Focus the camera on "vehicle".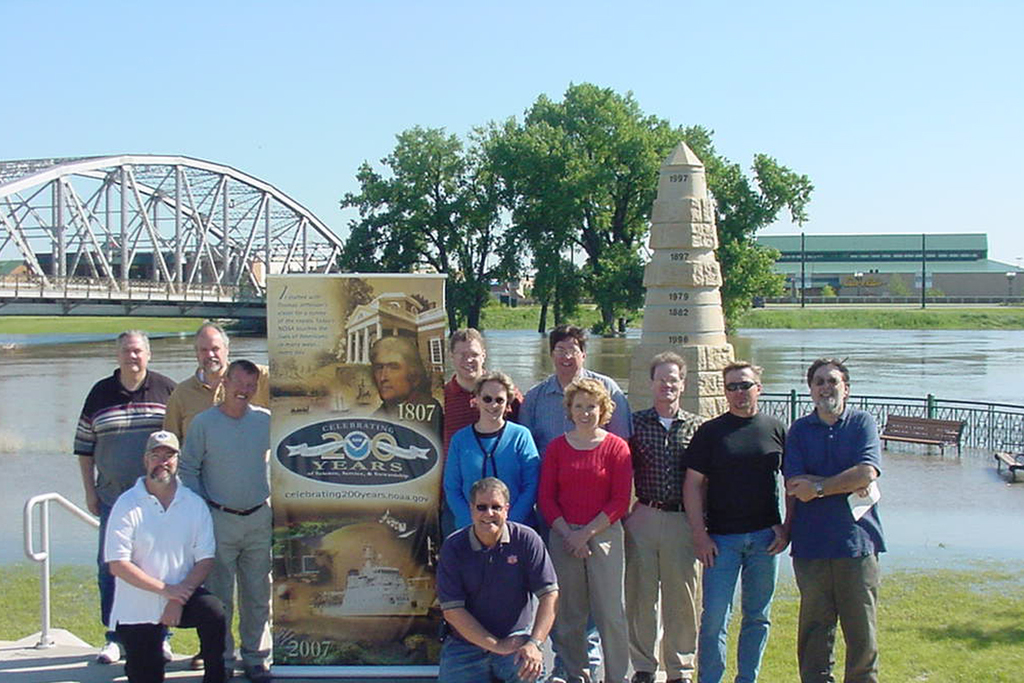
Focus region: [307, 540, 435, 617].
